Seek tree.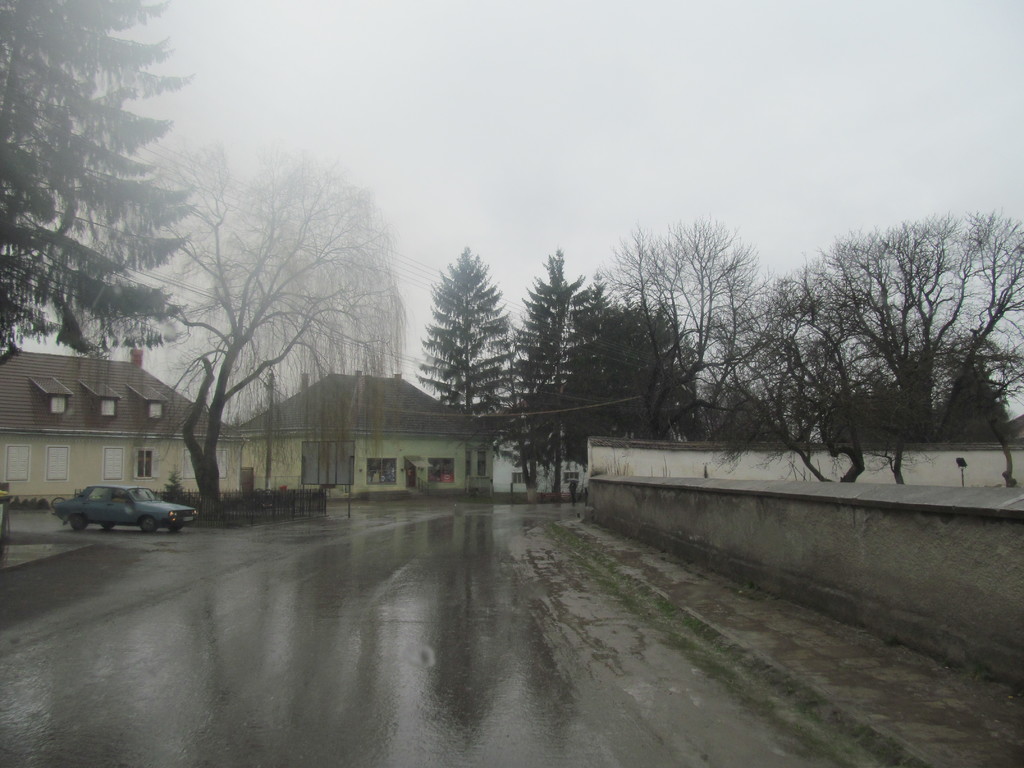
137/129/408/513.
